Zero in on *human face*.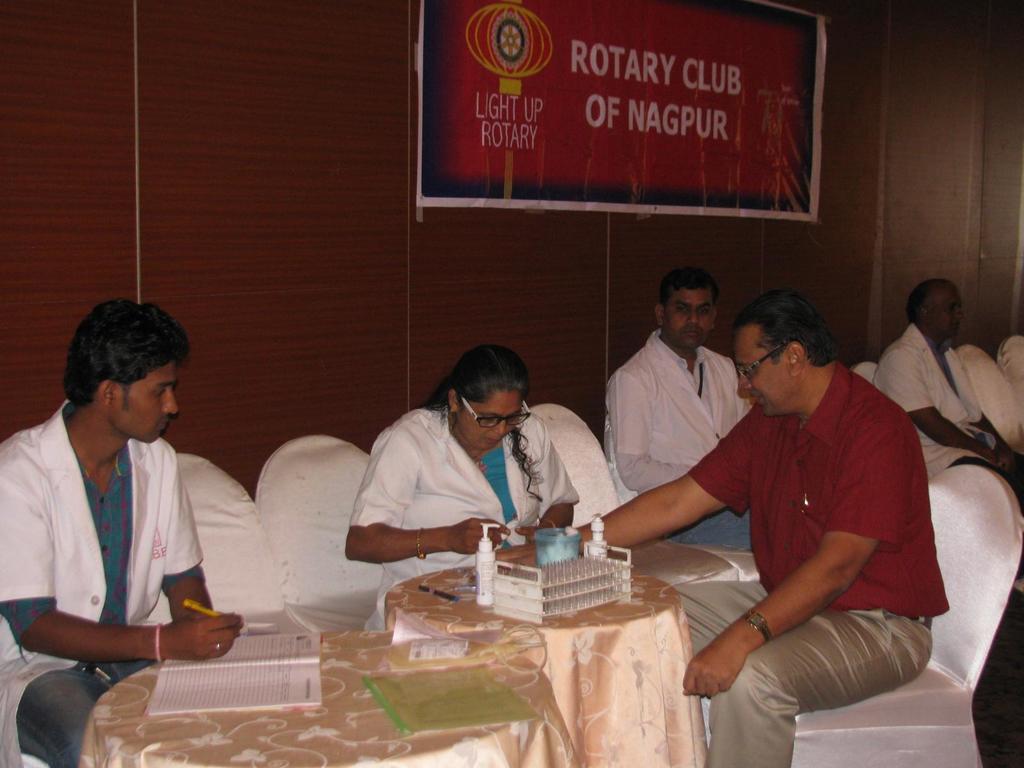
Zeroed in: bbox=(449, 390, 525, 458).
